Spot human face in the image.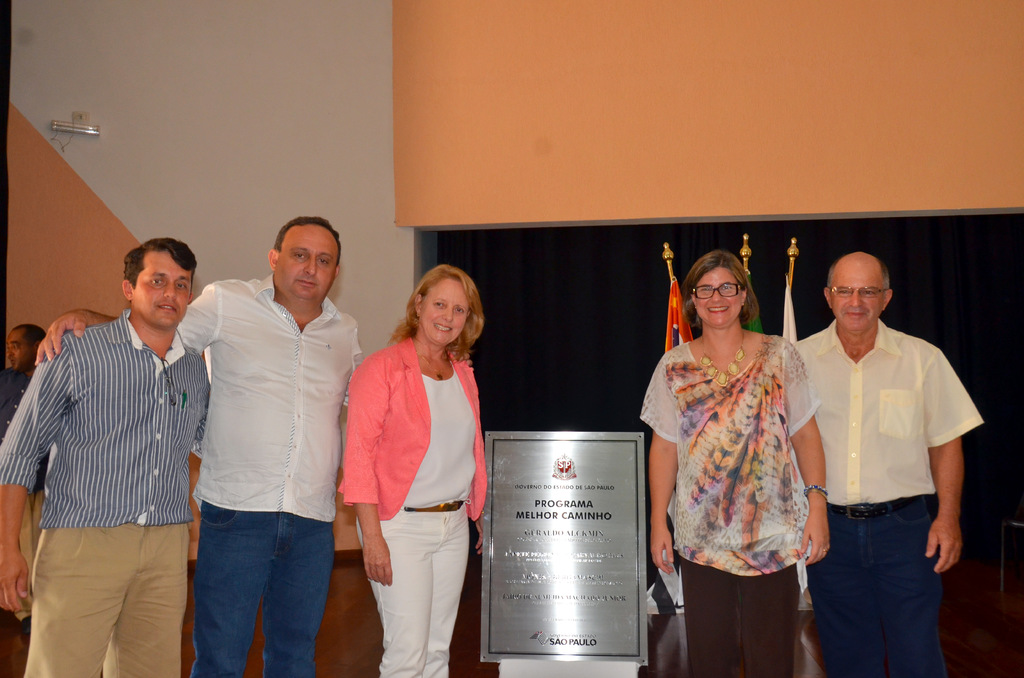
human face found at (left=6, top=326, right=33, bottom=372).
